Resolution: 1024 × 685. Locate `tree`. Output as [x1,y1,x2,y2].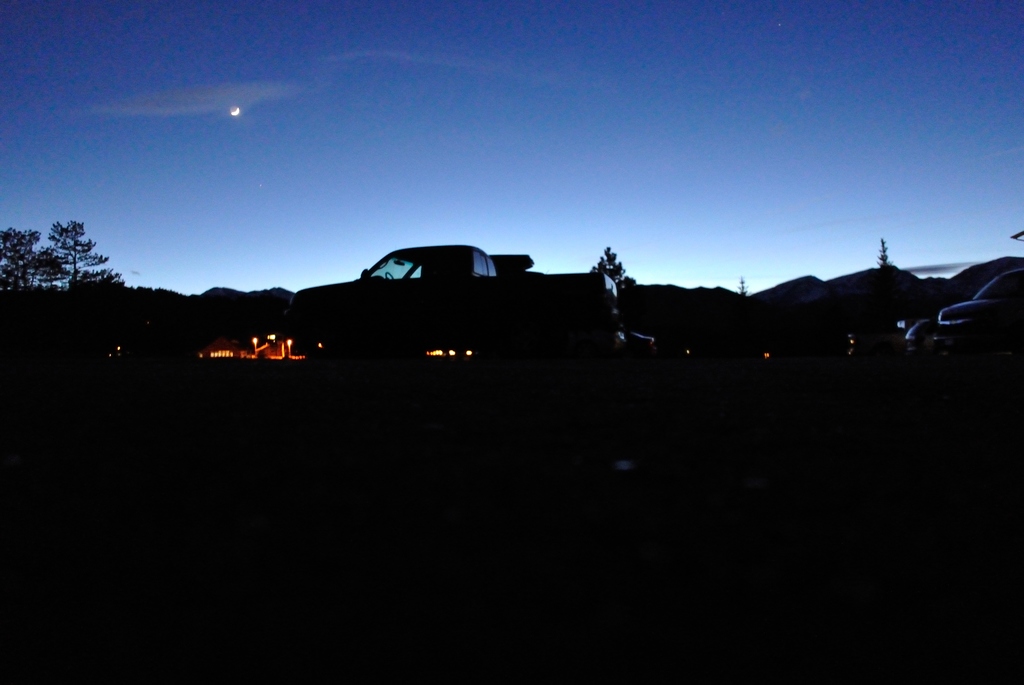
[0,215,65,290].
